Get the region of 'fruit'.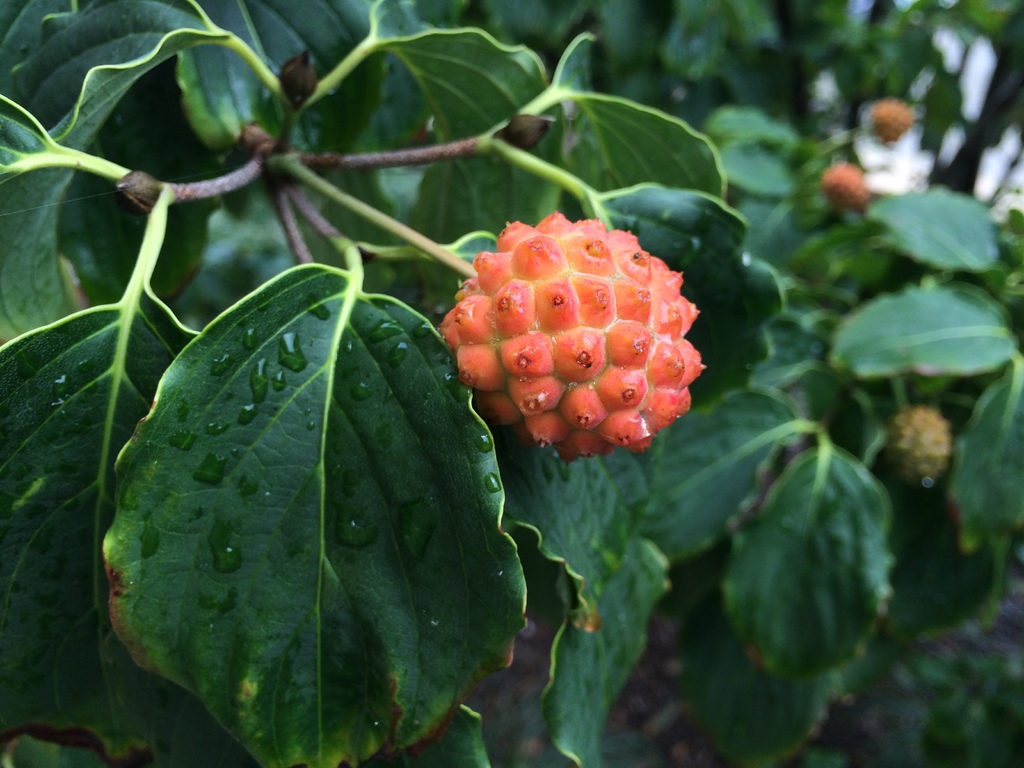
bbox=[824, 161, 867, 212].
